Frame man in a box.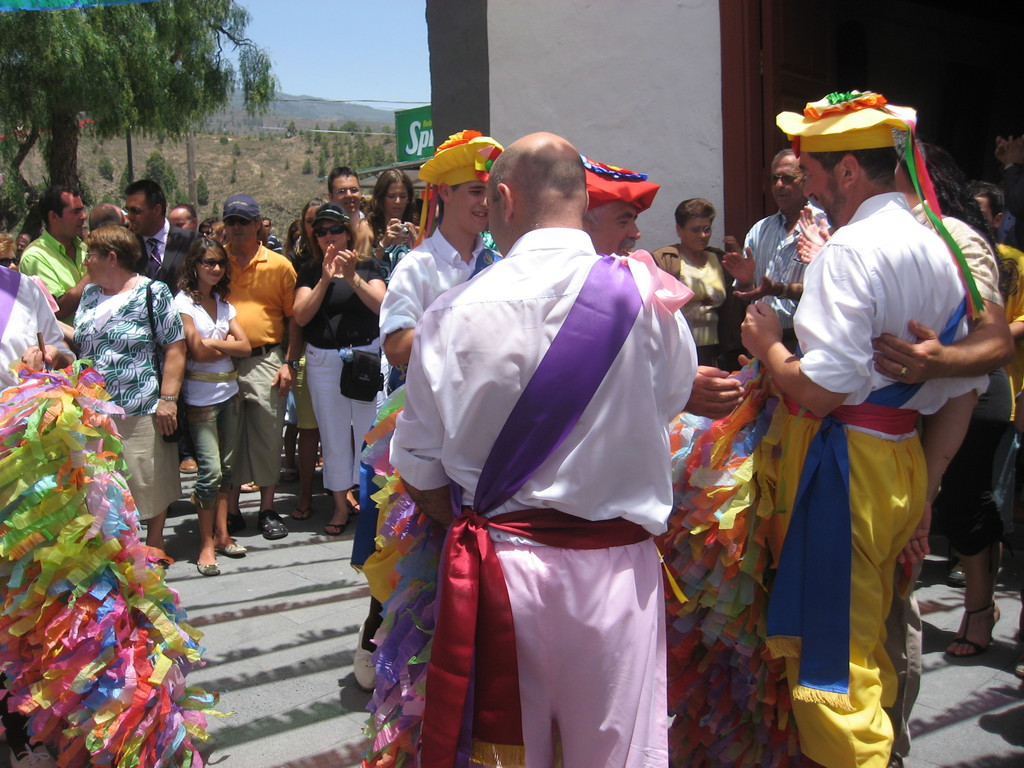
{"x1": 123, "y1": 182, "x2": 196, "y2": 291}.
